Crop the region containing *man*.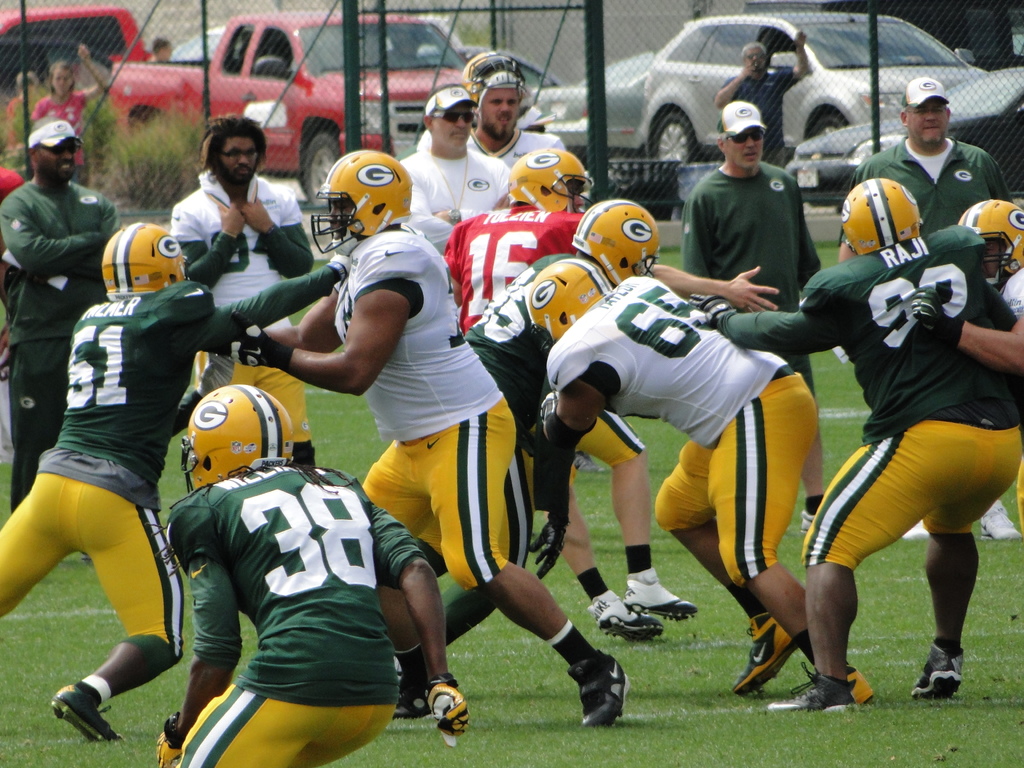
Crop region: bbox(227, 149, 630, 730).
